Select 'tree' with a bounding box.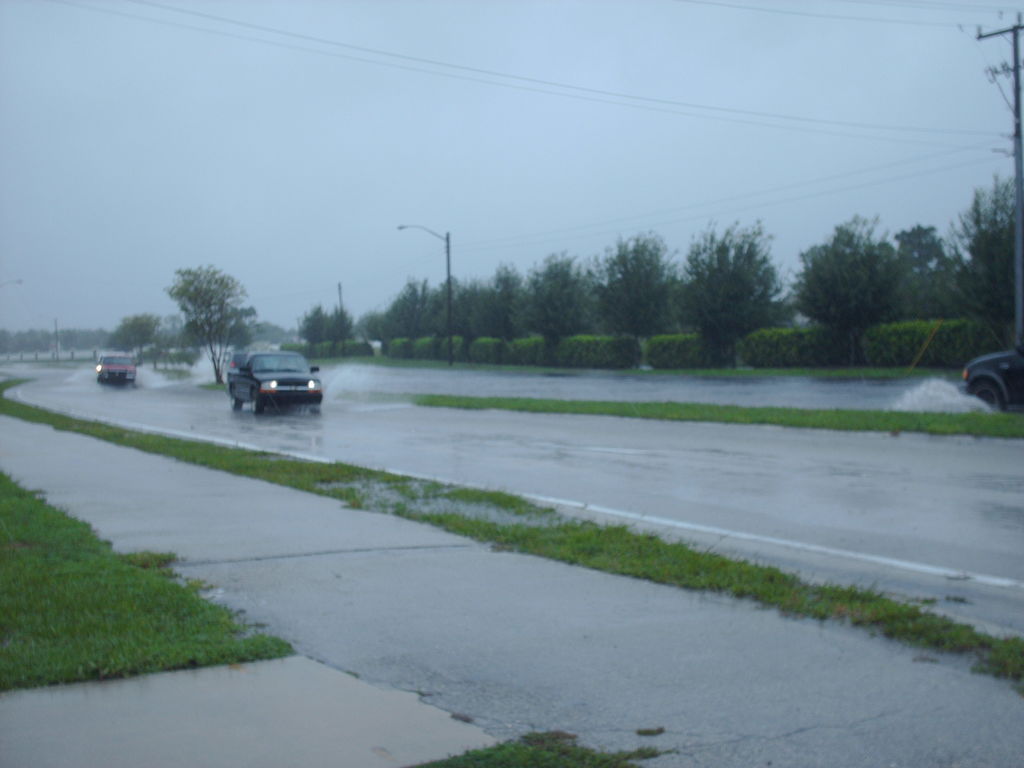
region(686, 228, 781, 353).
